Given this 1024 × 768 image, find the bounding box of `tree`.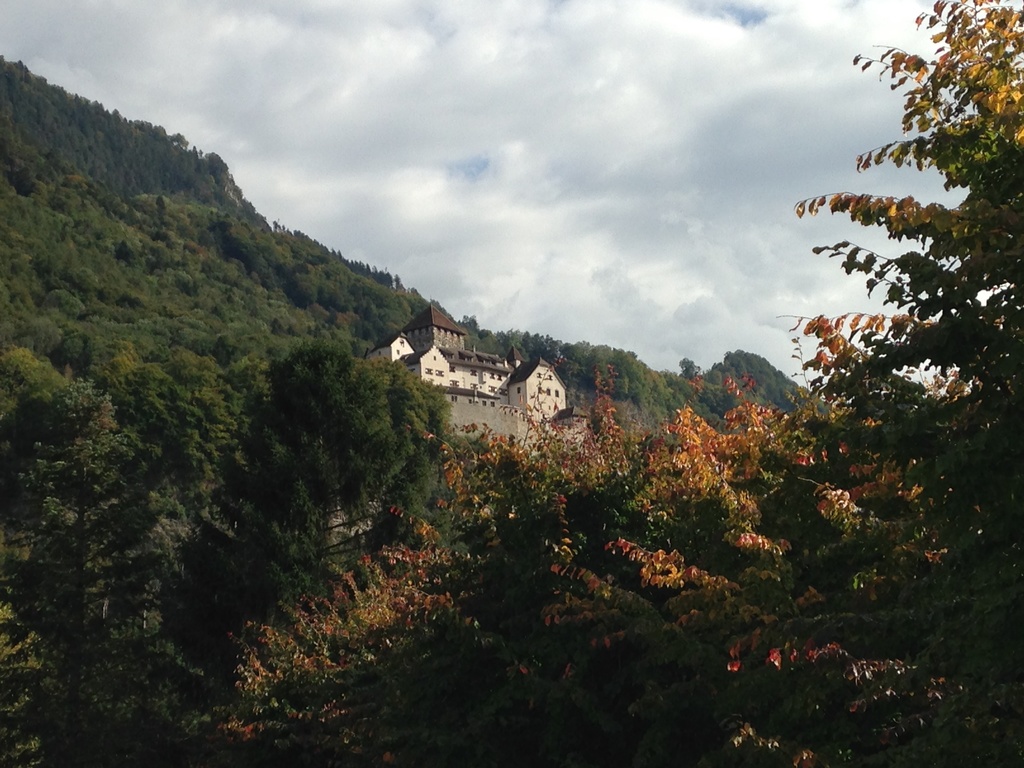
detection(777, 20, 1009, 678).
